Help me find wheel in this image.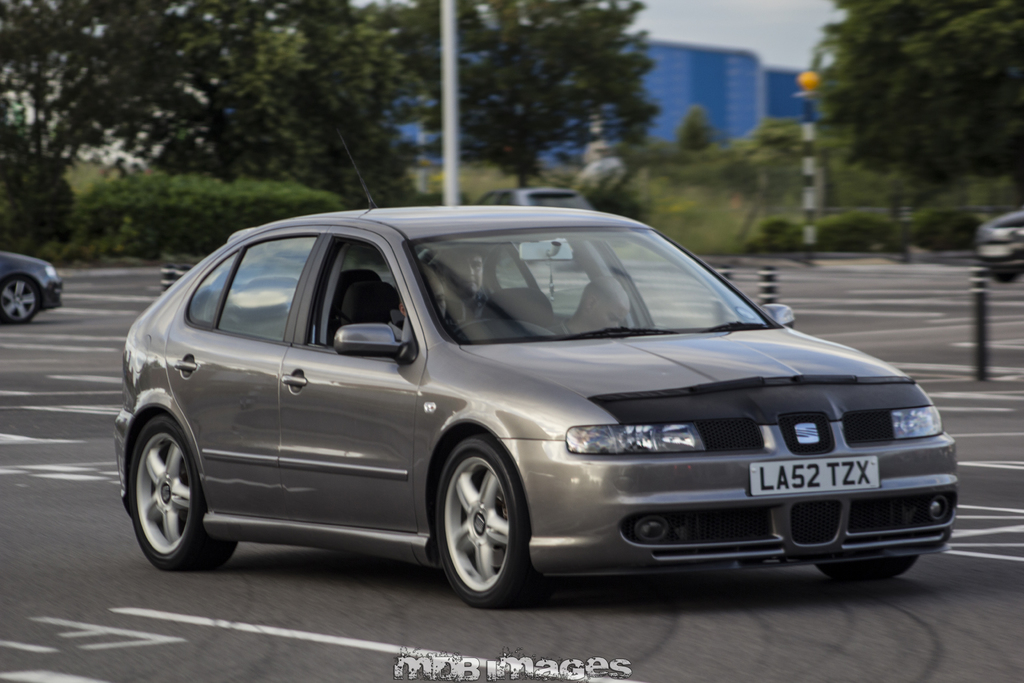
Found it: rect(124, 415, 234, 567).
